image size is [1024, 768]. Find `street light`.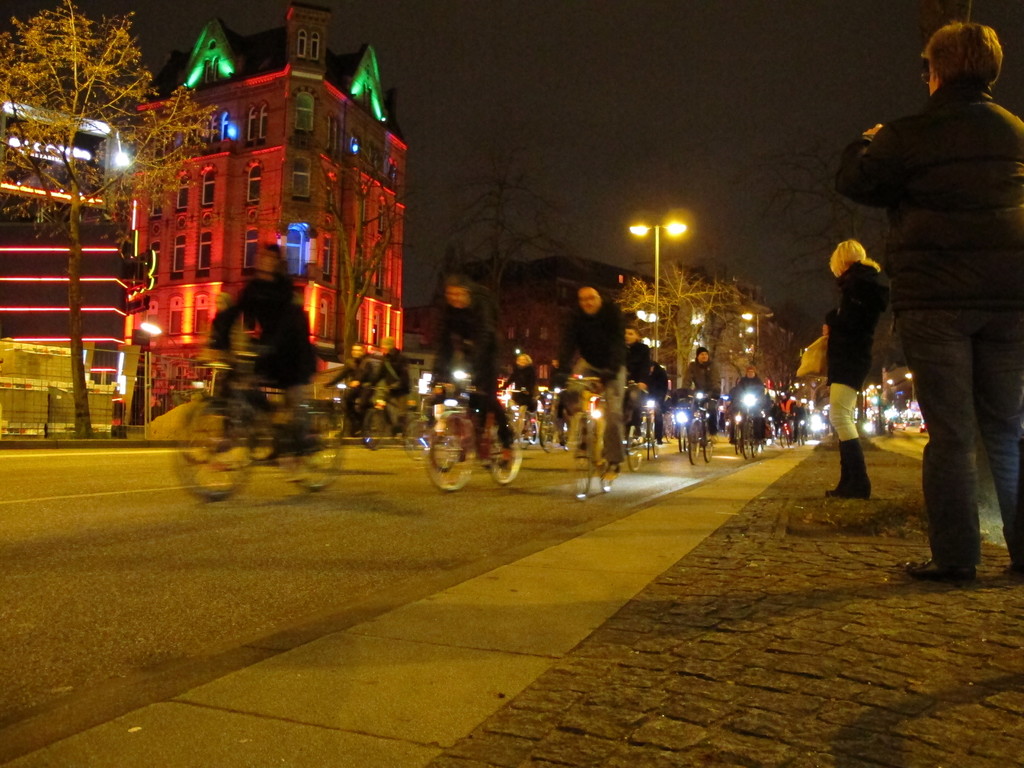
744 310 778 376.
